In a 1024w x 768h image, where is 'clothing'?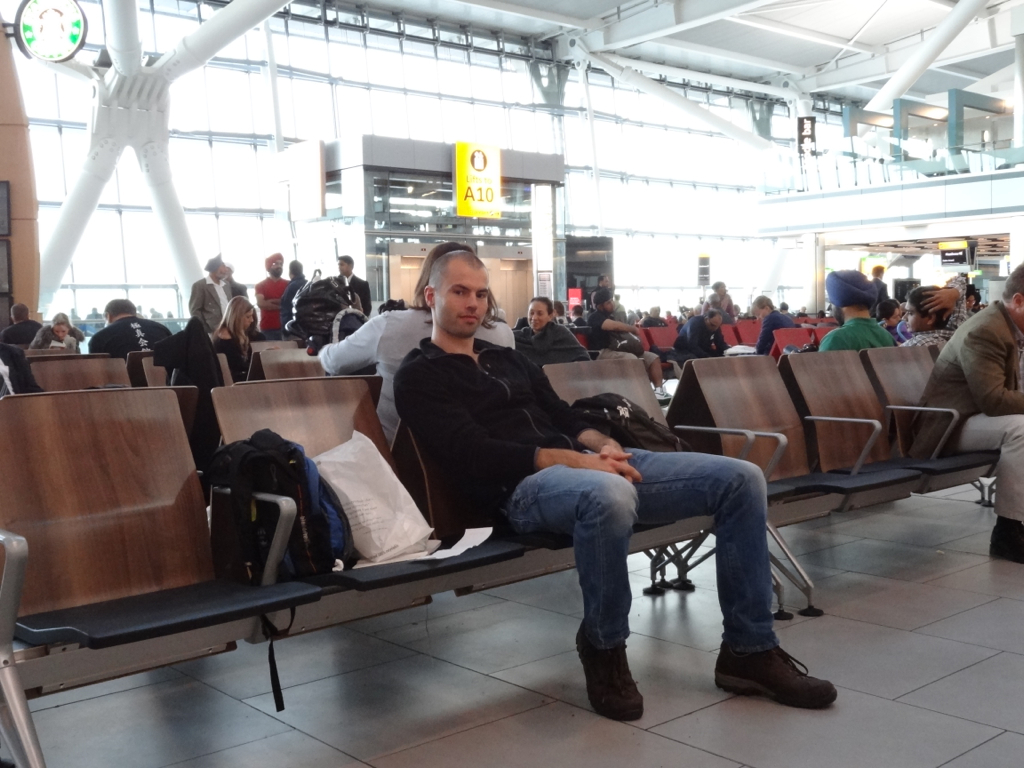
819 315 898 352.
